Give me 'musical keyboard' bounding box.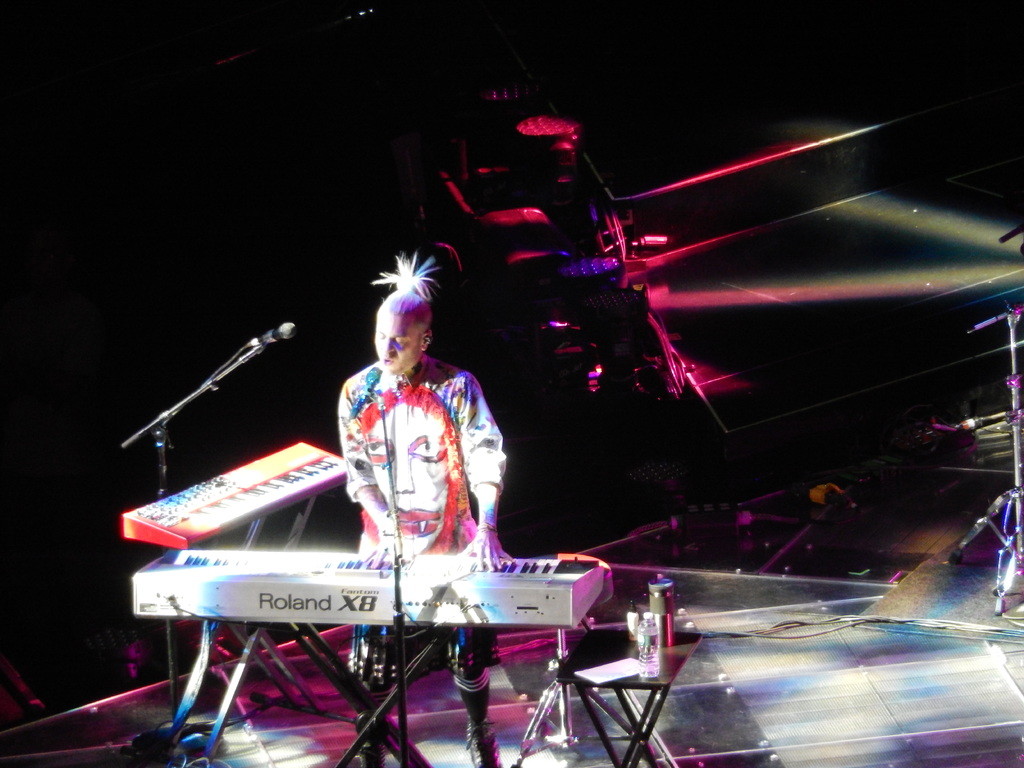
BBox(132, 552, 607, 627).
